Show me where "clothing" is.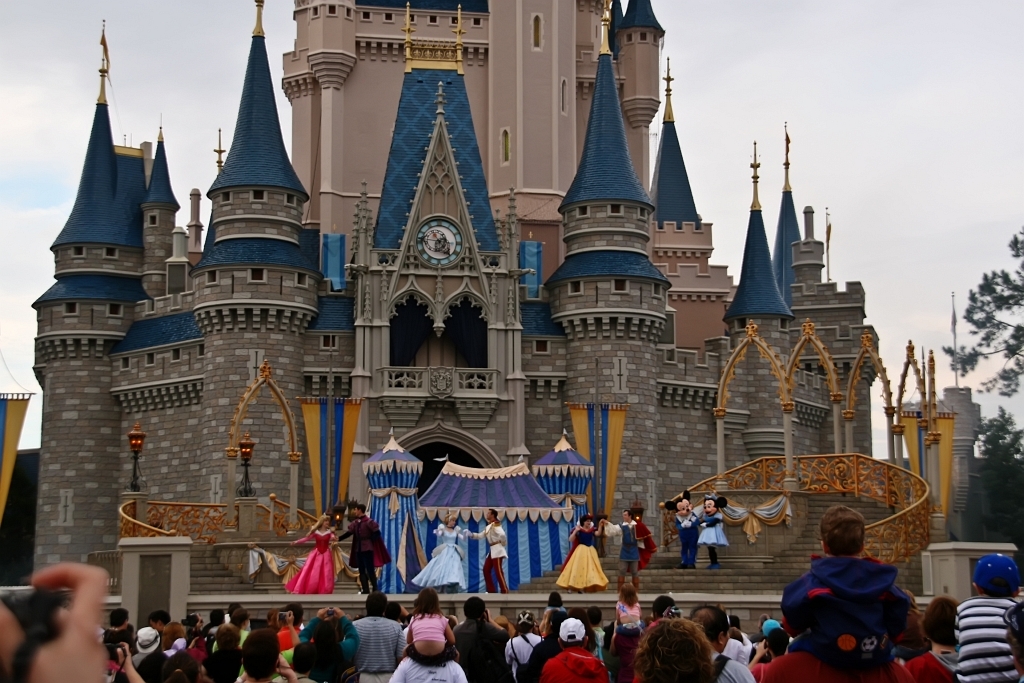
"clothing" is at 416/521/466/592.
